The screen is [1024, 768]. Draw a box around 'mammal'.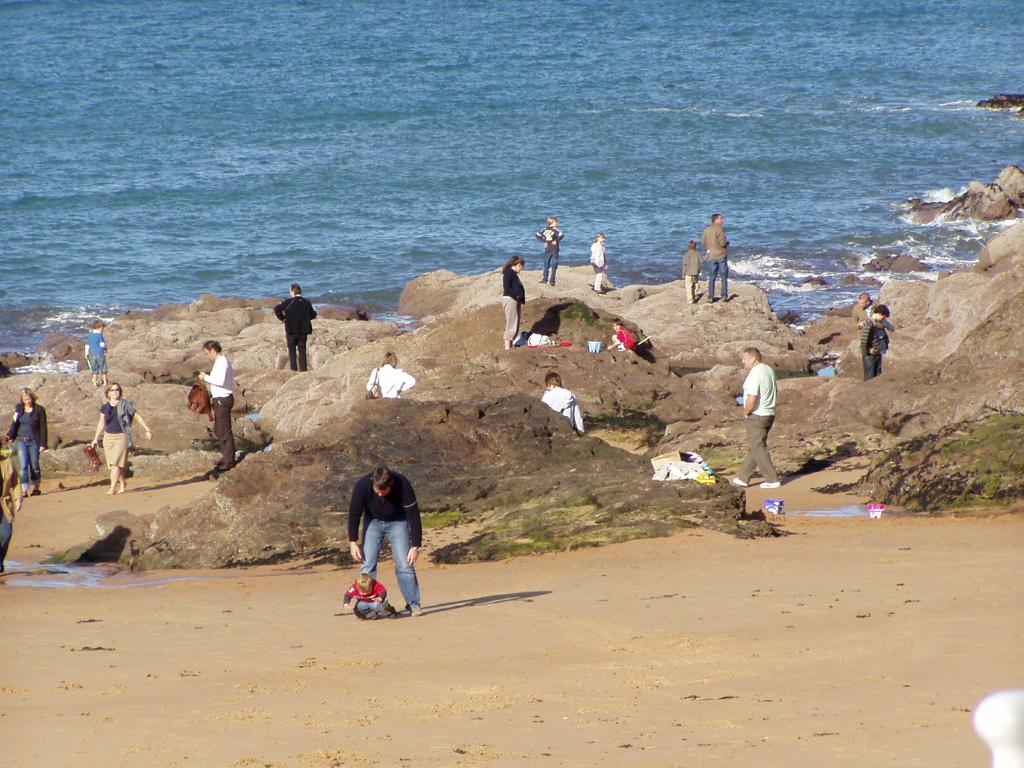
box=[340, 468, 417, 615].
